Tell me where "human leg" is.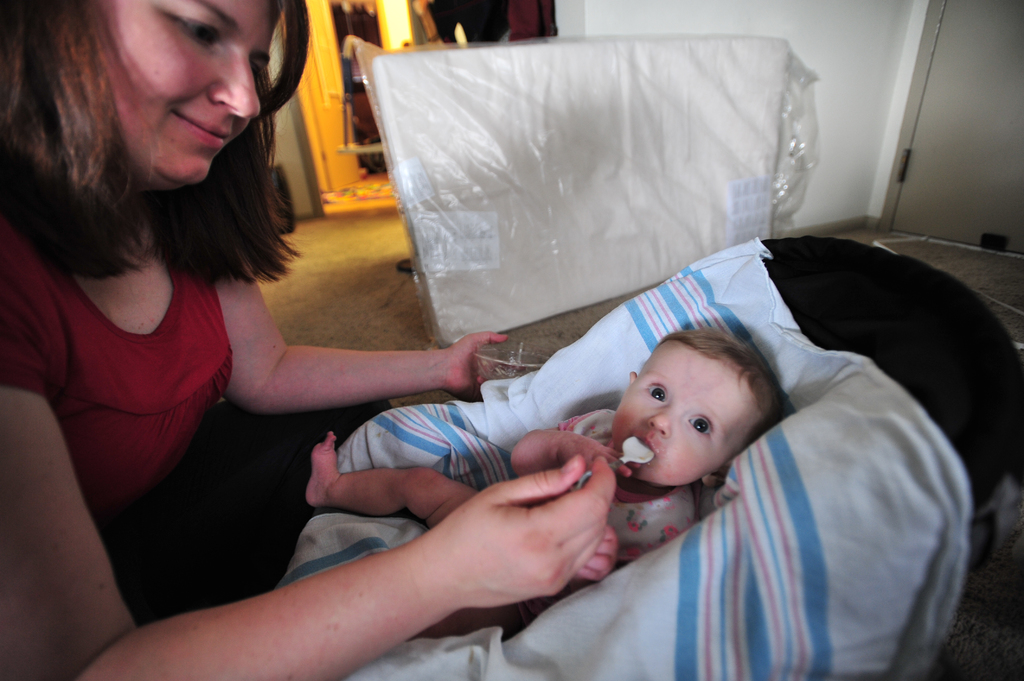
"human leg" is at <box>309,429,482,529</box>.
